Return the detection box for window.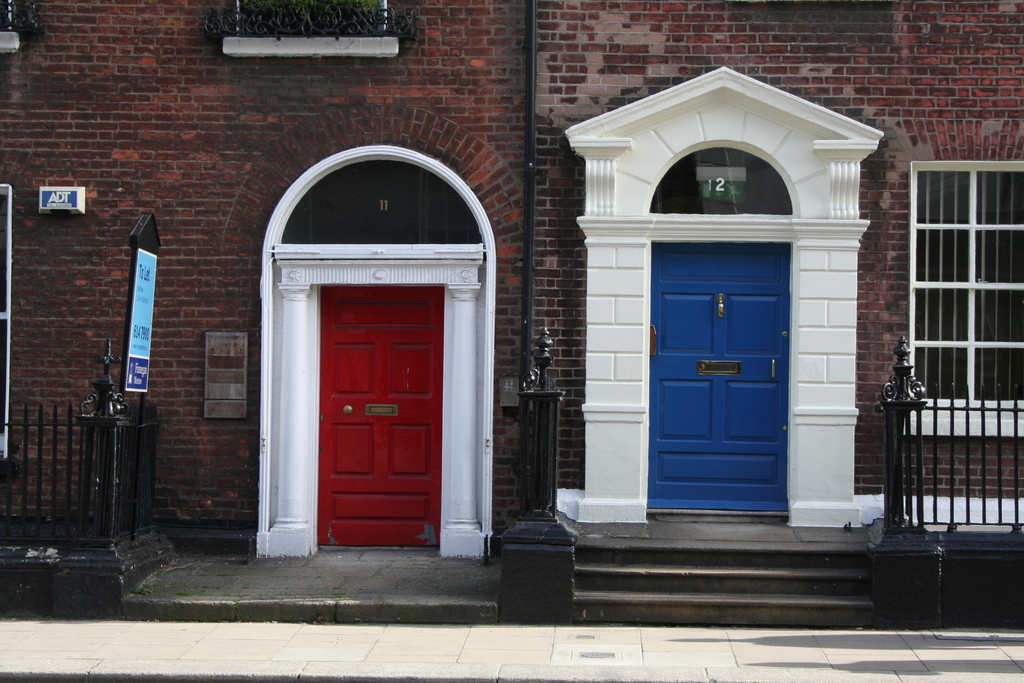
bbox=[1, 0, 19, 55].
